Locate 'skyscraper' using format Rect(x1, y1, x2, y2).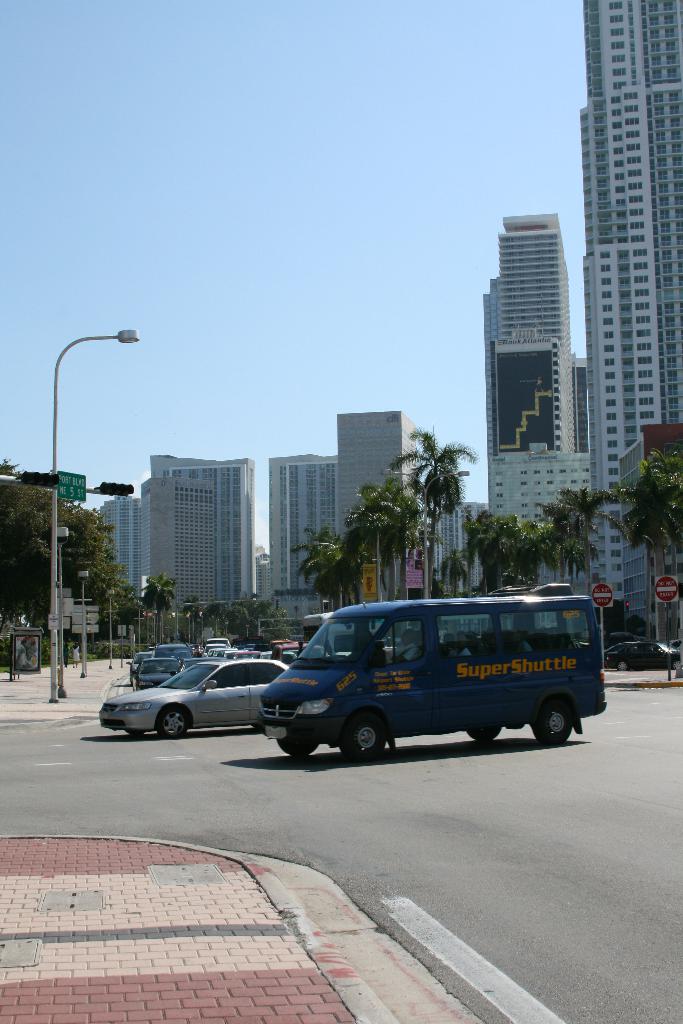
Rect(140, 483, 217, 592).
